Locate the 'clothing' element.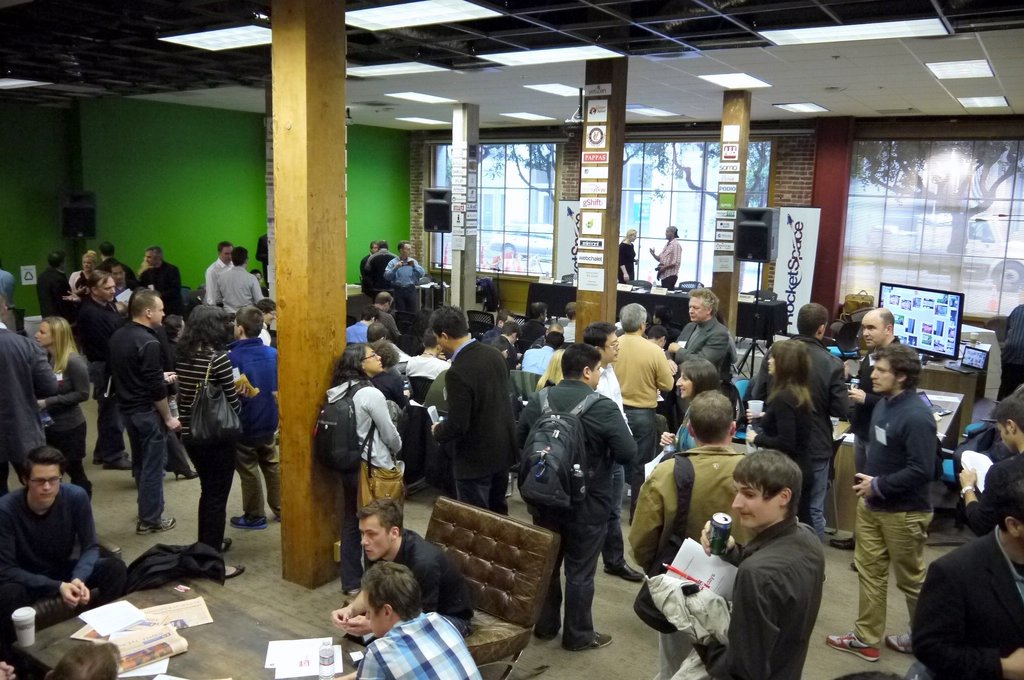
Element bbox: pyautogui.locateOnScreen(43, 345, 93, 500).
